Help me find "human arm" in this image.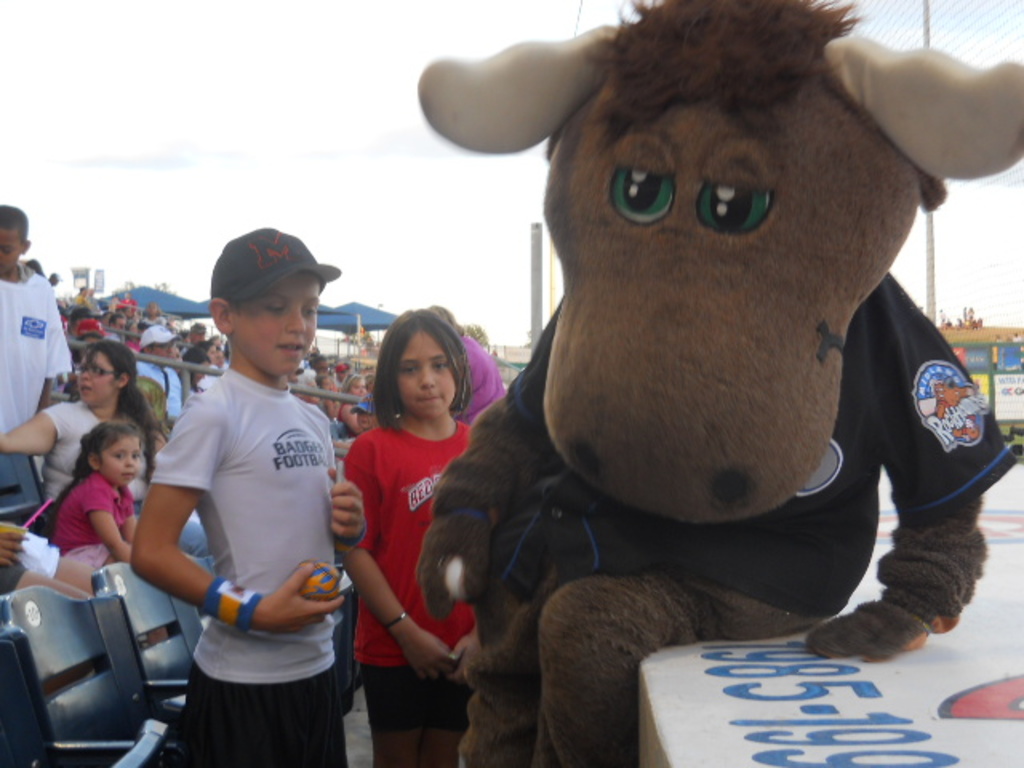
Found it: <bbox>0, 406, 53, 458</bbox>.
